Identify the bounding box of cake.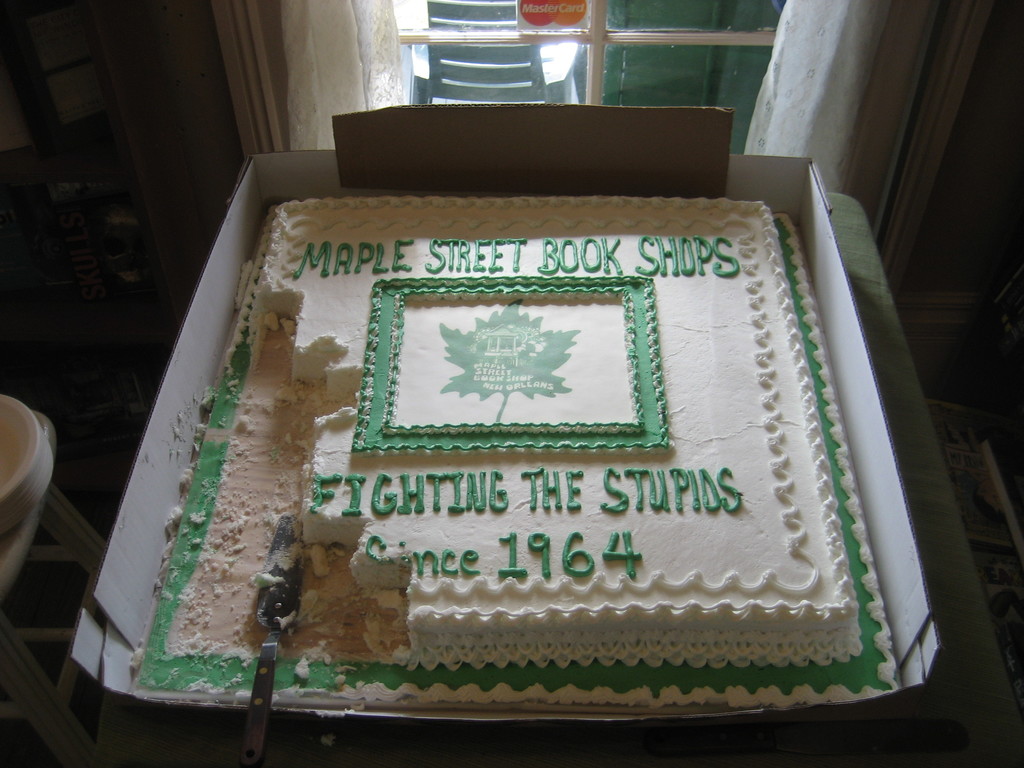
257, 198, 861, 668.
